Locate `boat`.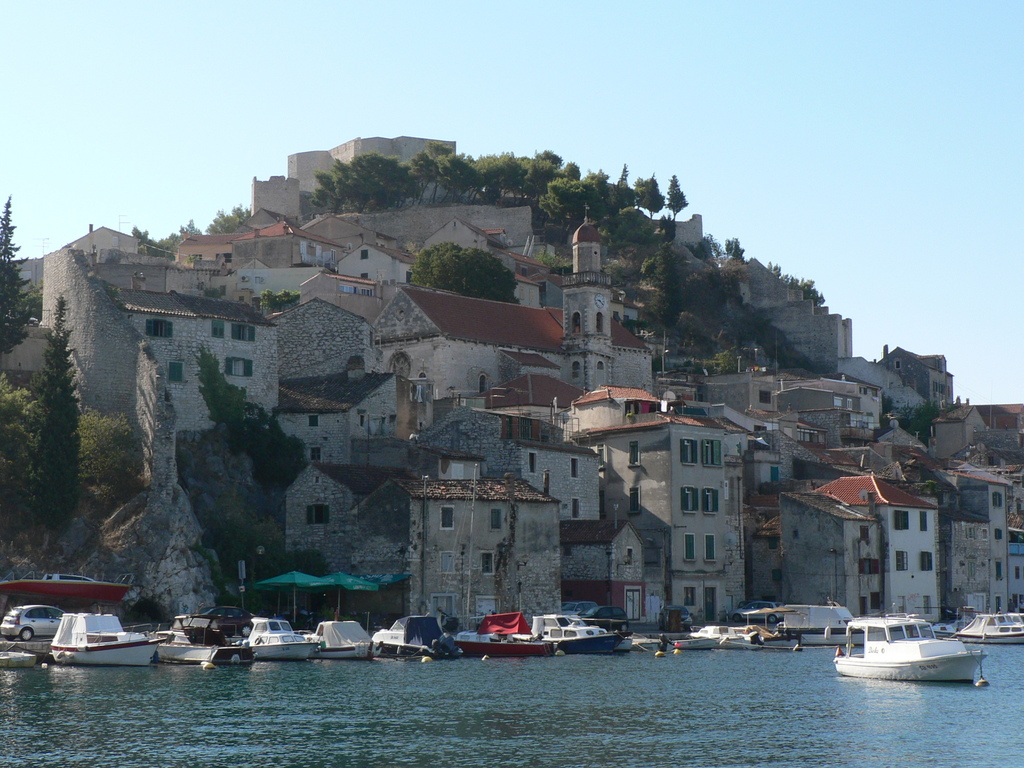
Bounding box: (45, 612, 166, 664).
